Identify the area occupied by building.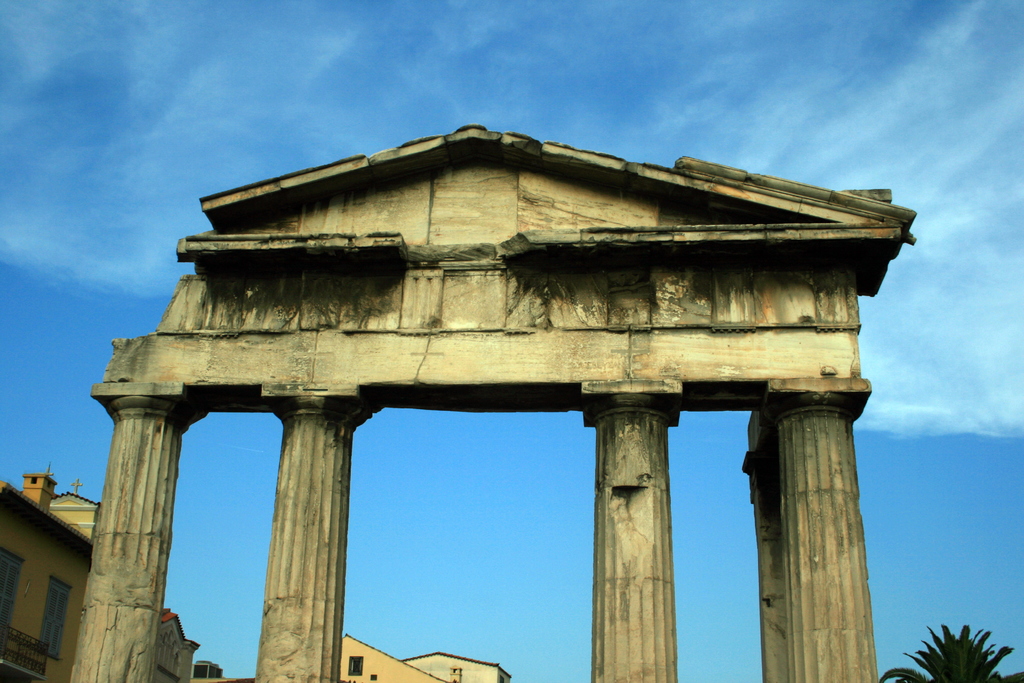
Area: (left=339, top=629, right=508, bottom=682).
